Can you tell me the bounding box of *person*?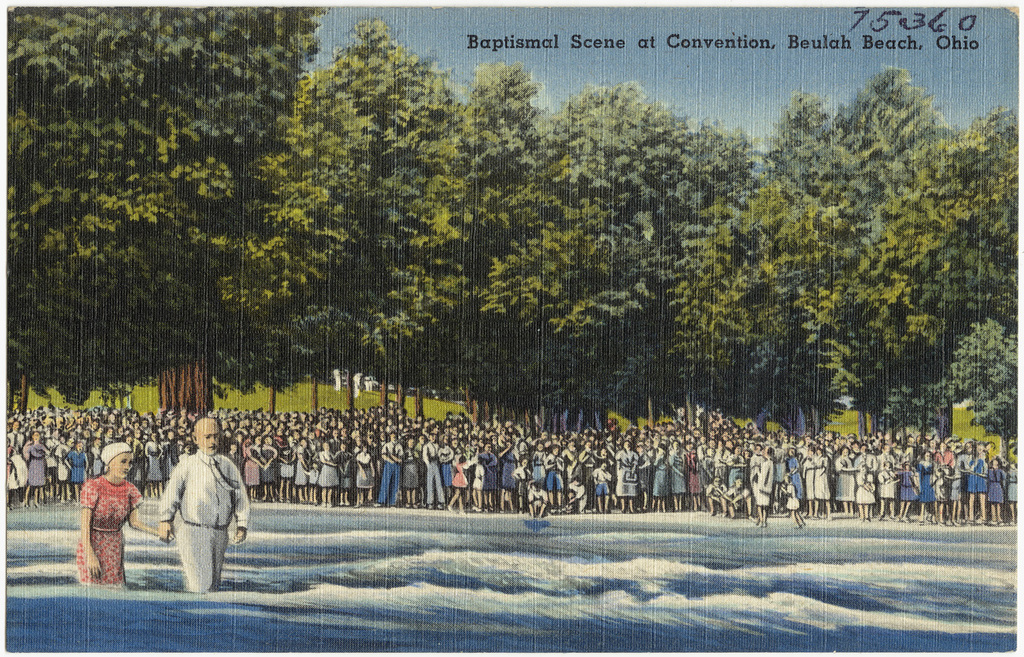
[150, 415, 233, 594].
